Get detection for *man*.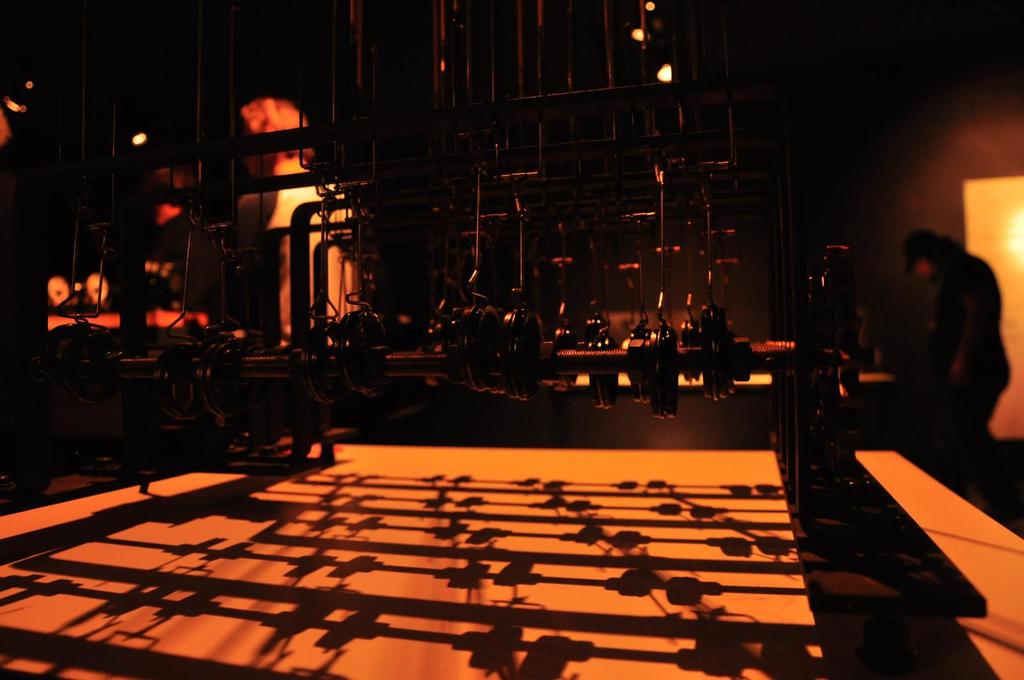
Detection: [892, 208, 1011, 491].
